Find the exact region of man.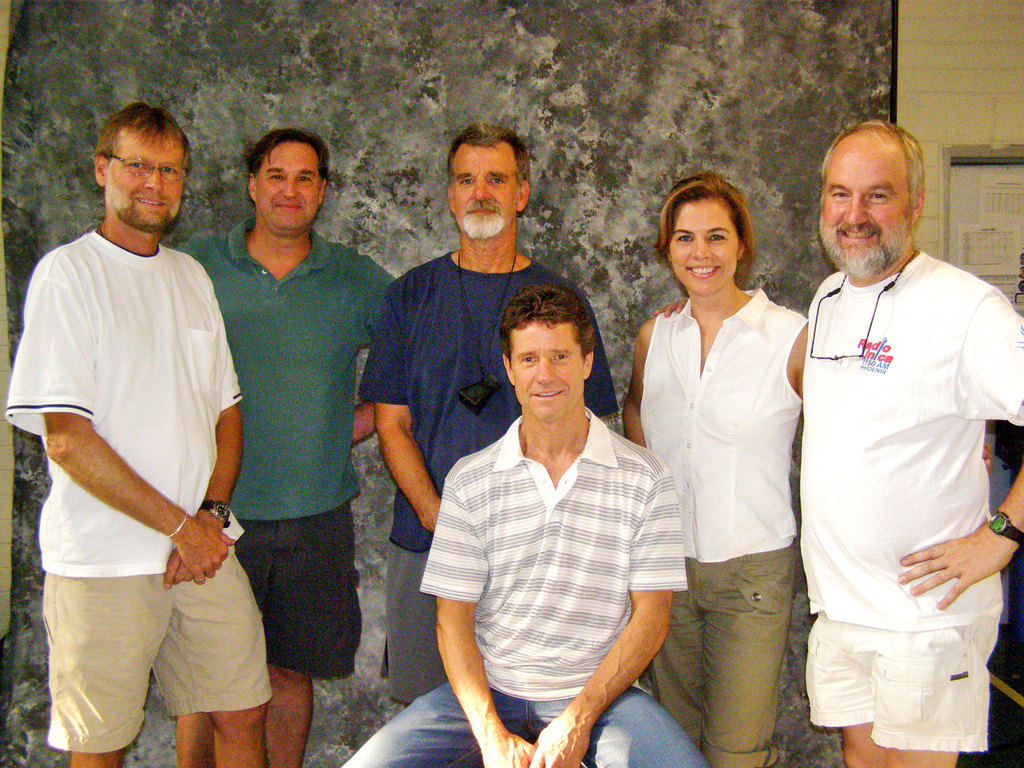
Exact region: [353,114,618,713].
